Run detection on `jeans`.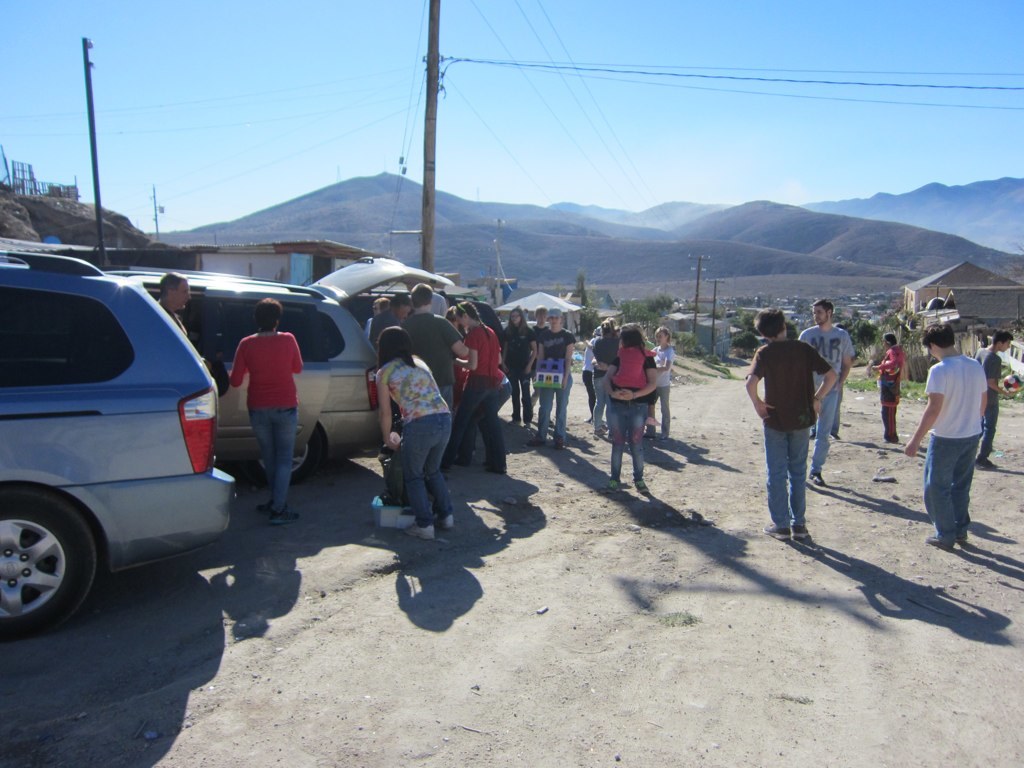
Result: crop(250, 407, 289, 525).
